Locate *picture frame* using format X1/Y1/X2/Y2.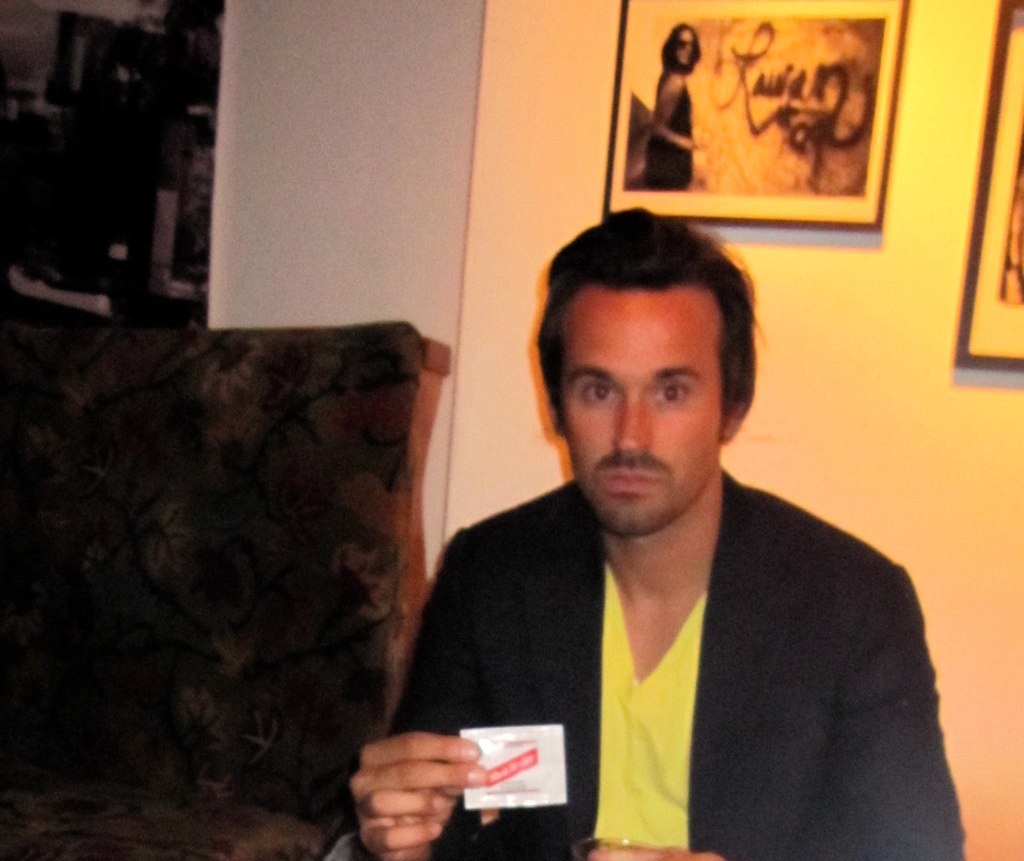
953/0/1023/377.
